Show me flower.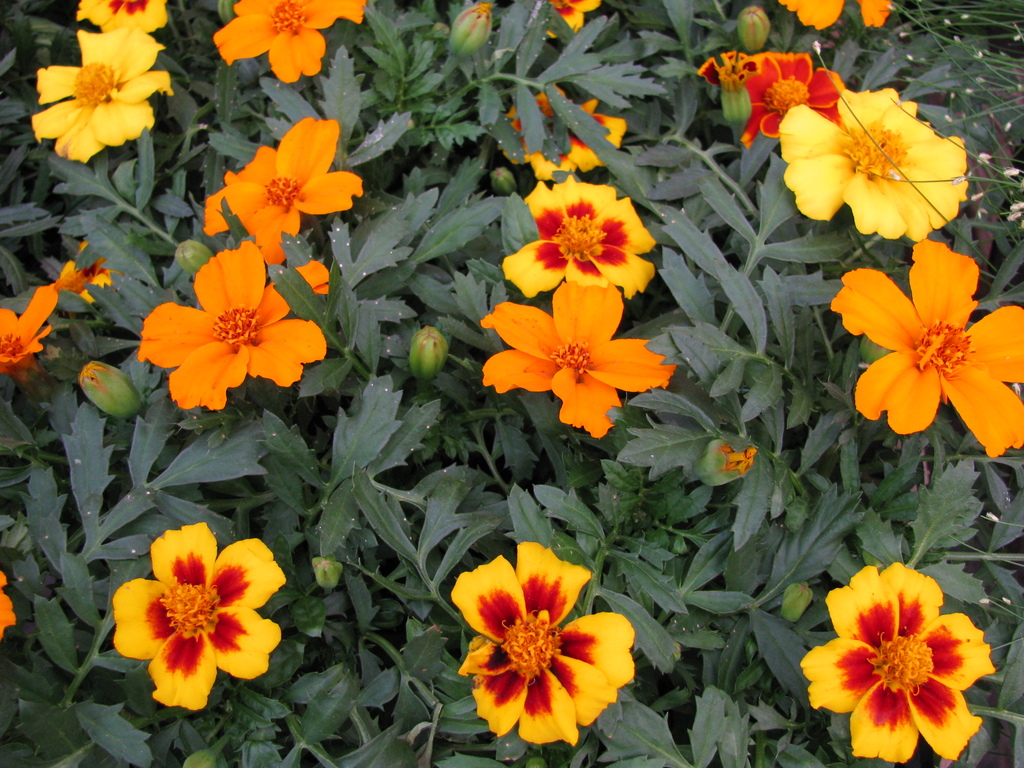
flower is here: select_region(477, 279, 670, 435).
